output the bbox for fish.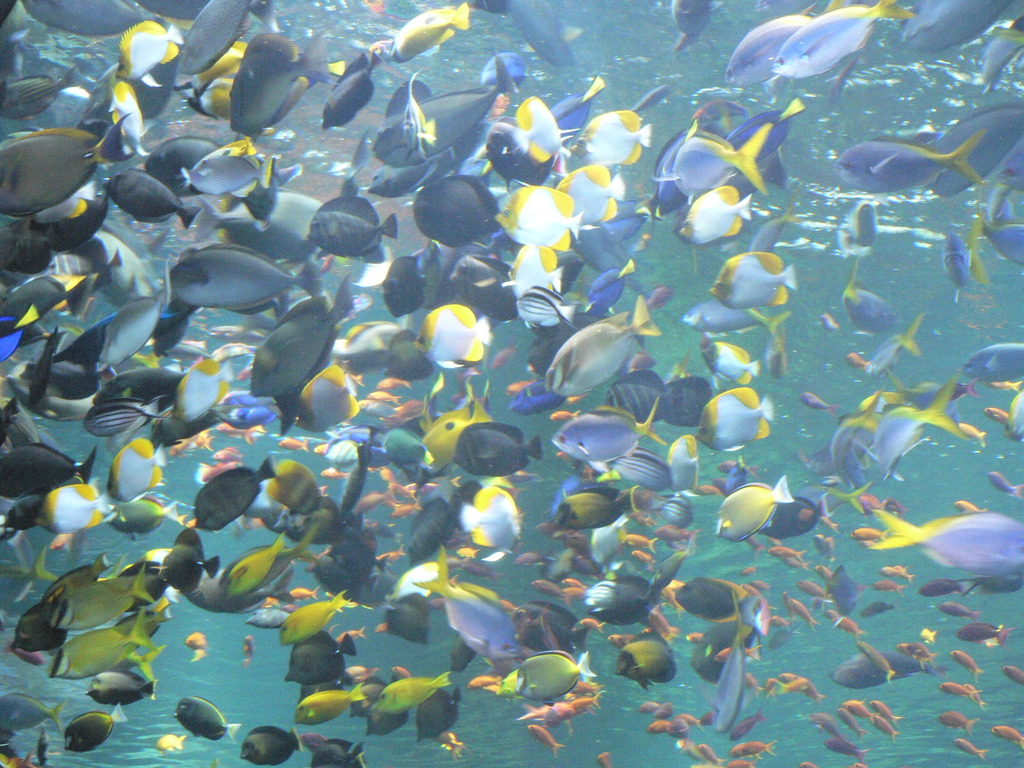
l=596, t=749, r=612, b=767.
